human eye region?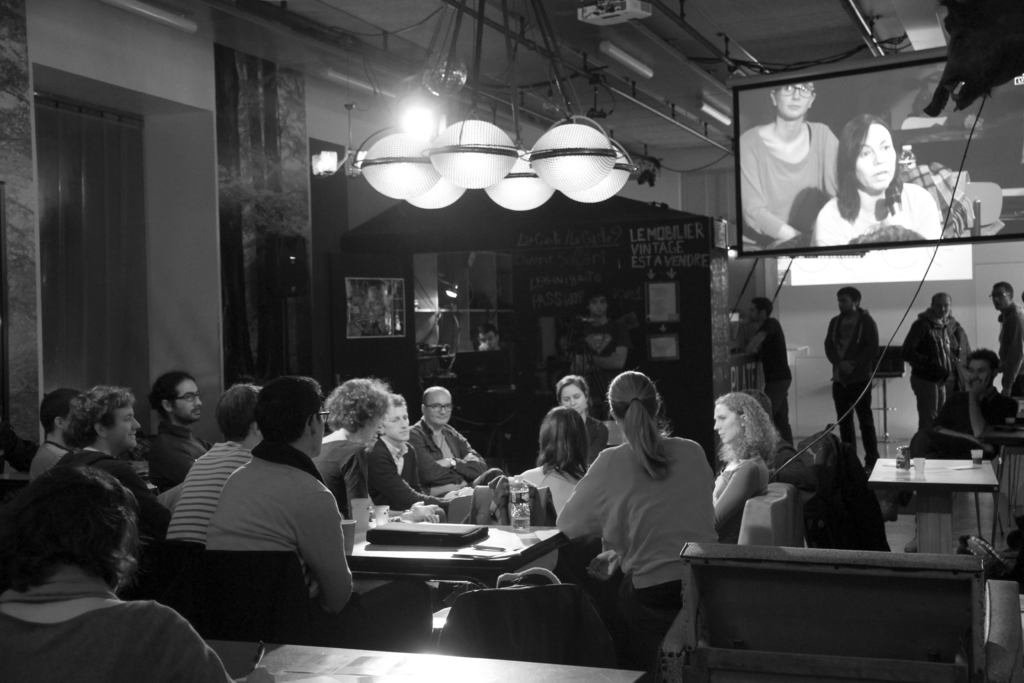
(left=719, top=415, right=727, bottom=420)
